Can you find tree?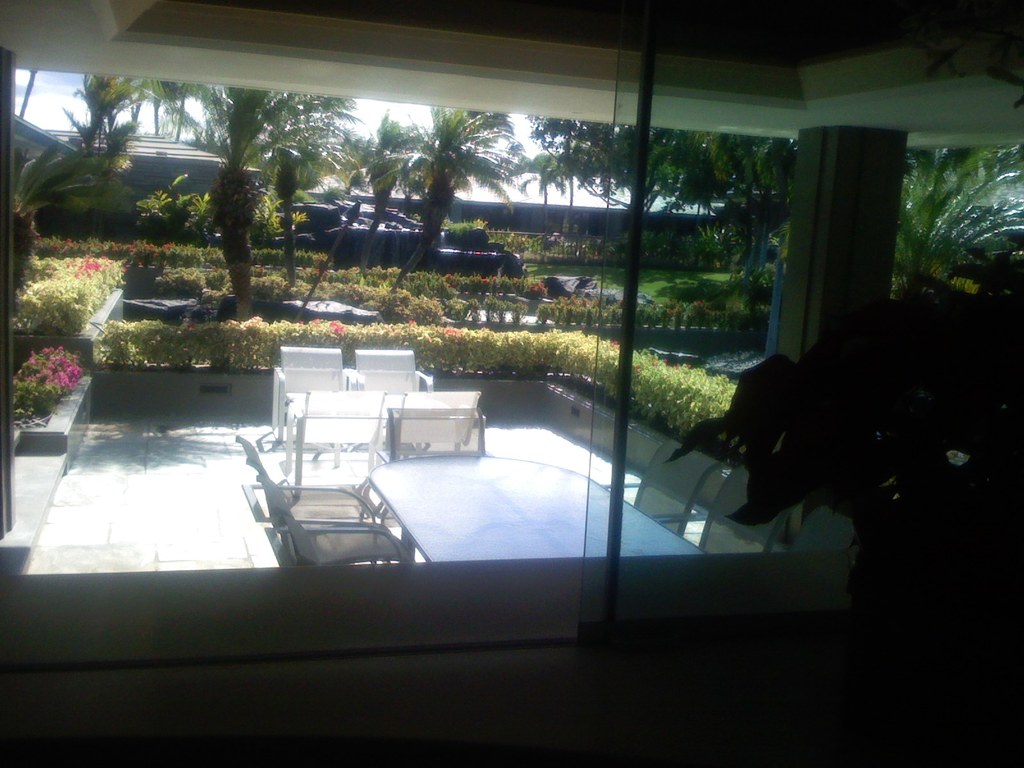
Yes, bounding box: box=[242, 84, 362, 279].
